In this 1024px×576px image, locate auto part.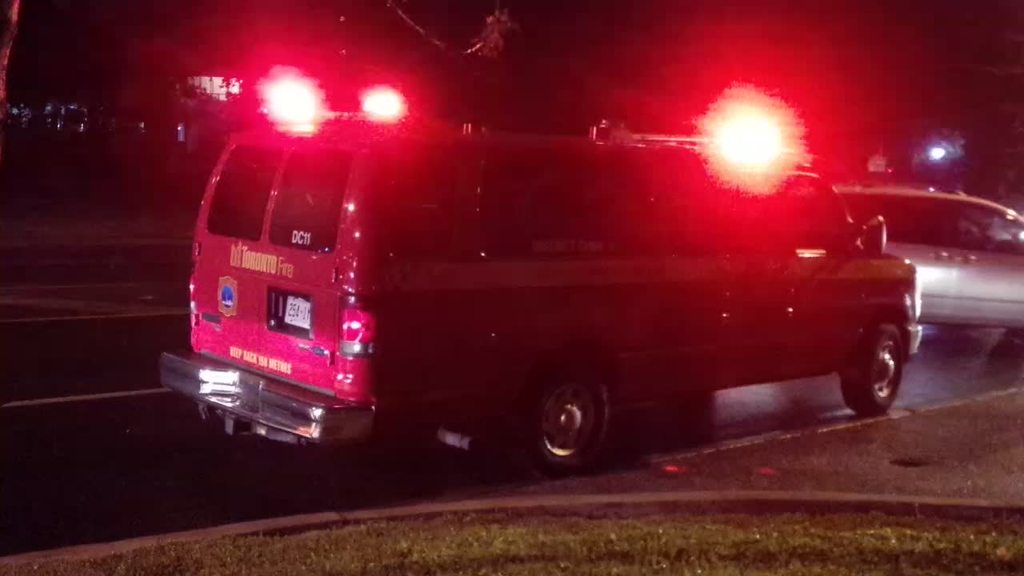
Bounding box: <bbox>834, 311, 908, 414</bbox>.
